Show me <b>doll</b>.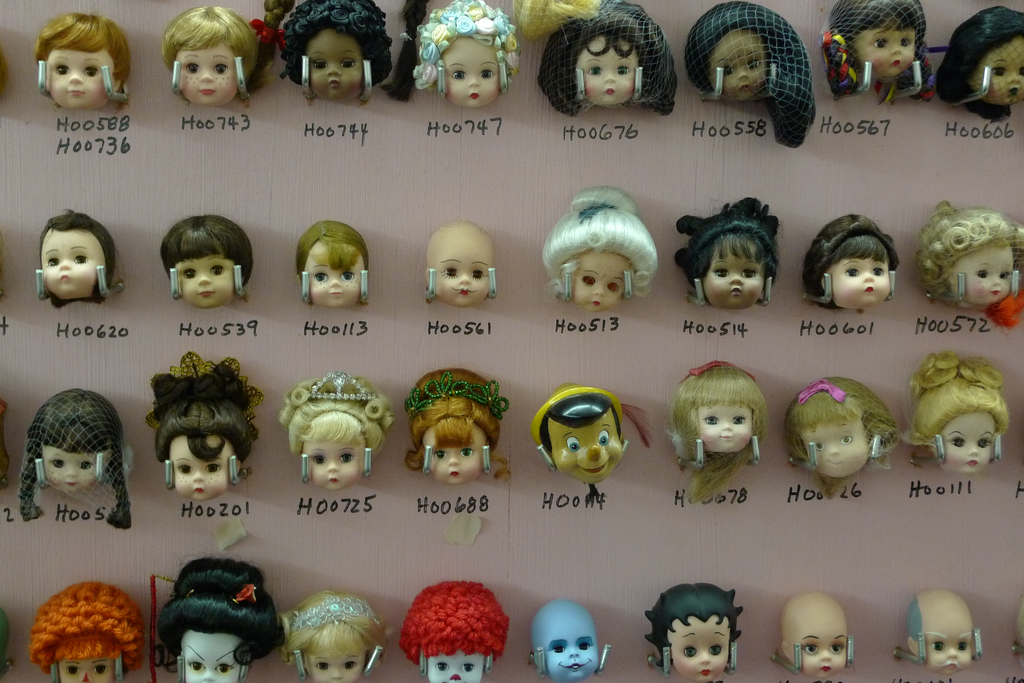
<b>doll</b> is here: rect(546, 189, 659, 310).
